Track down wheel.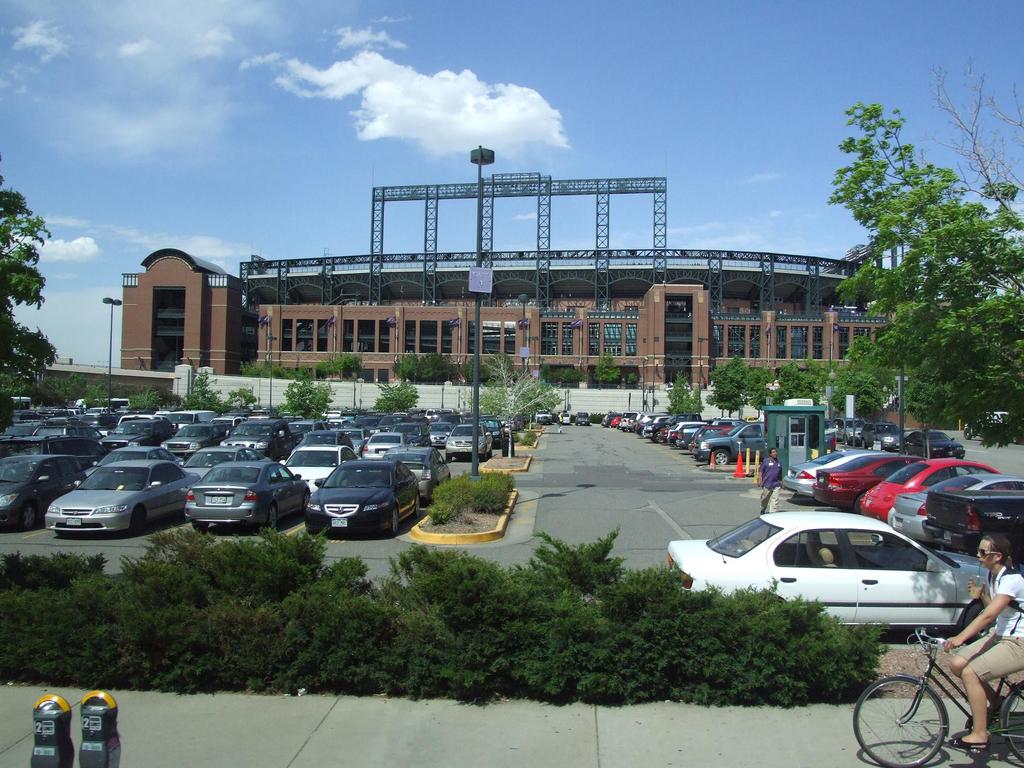
Tracked to rect(264, 502, 278, 528).
